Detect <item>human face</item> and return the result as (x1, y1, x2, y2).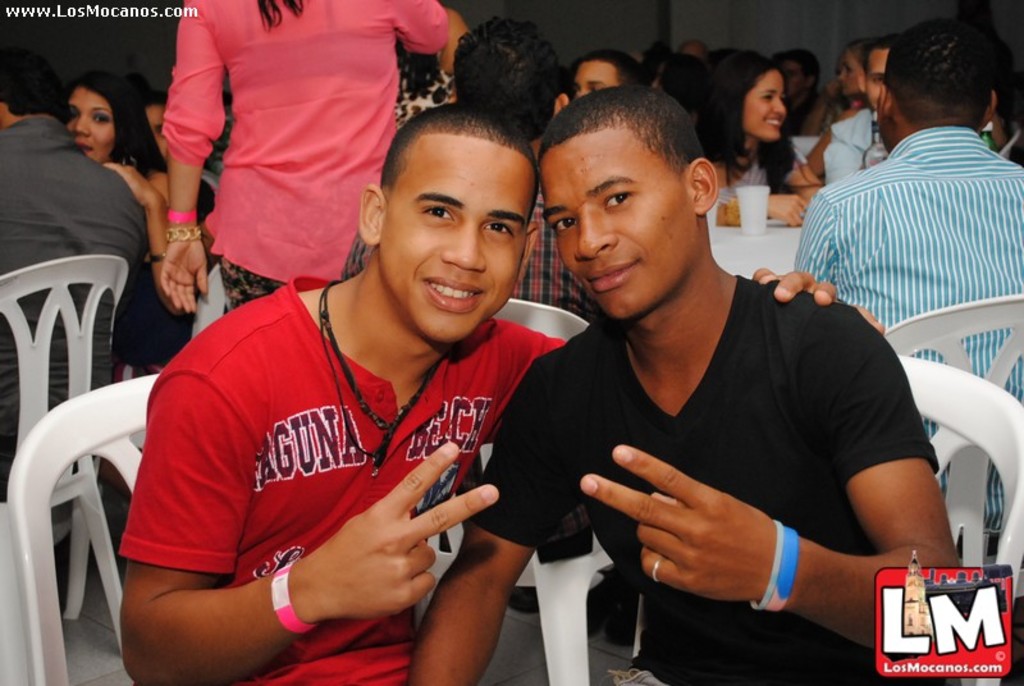
(65, 93, 109, 157).
